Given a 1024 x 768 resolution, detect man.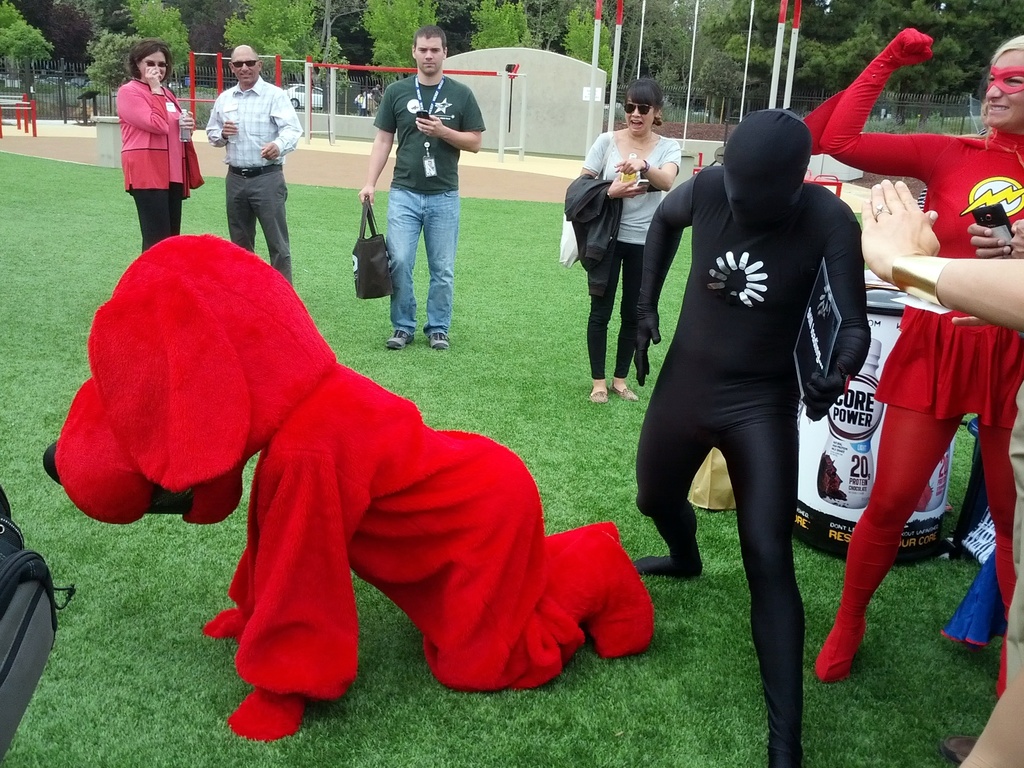
rect(355, 24, 488, 352).
